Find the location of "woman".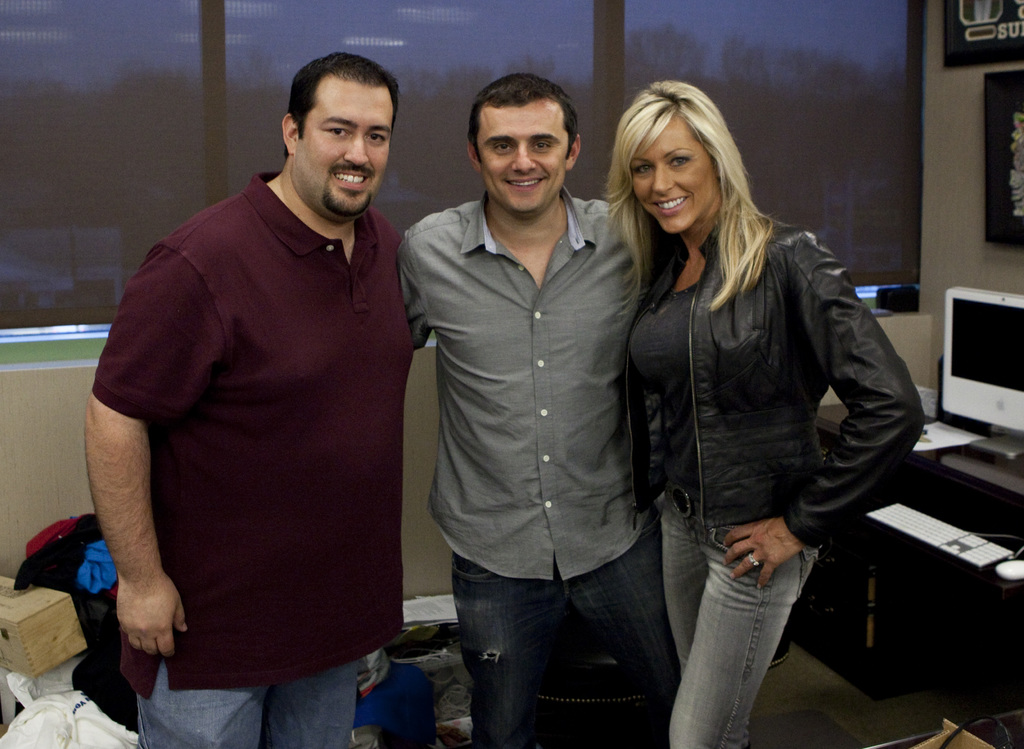
Location: BBox(577, 82, 920, 744).
